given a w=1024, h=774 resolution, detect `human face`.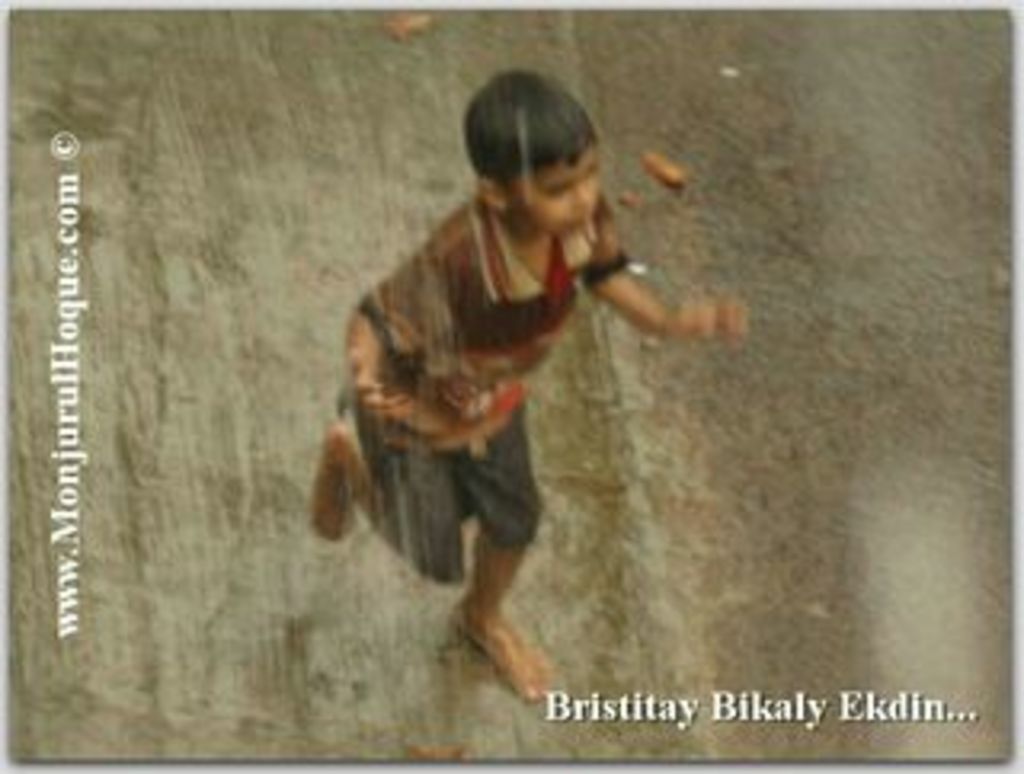
(x1=506, y1=147, x2=595, y2=237).
